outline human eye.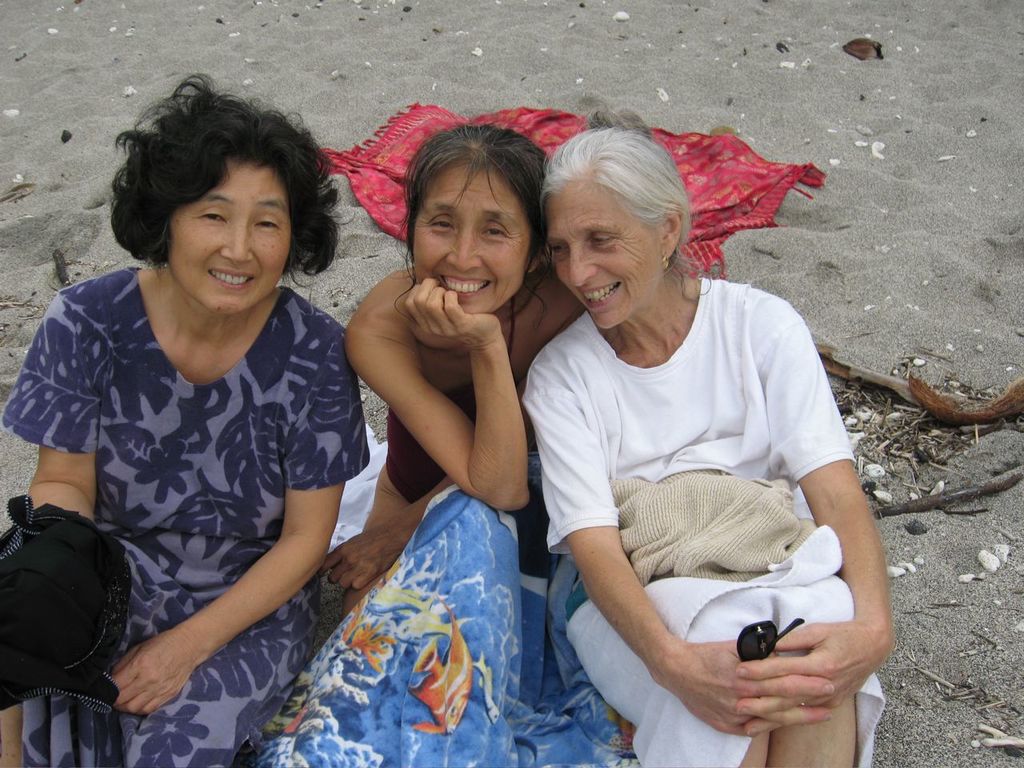
Outline: (250, 212, 280, 232).
